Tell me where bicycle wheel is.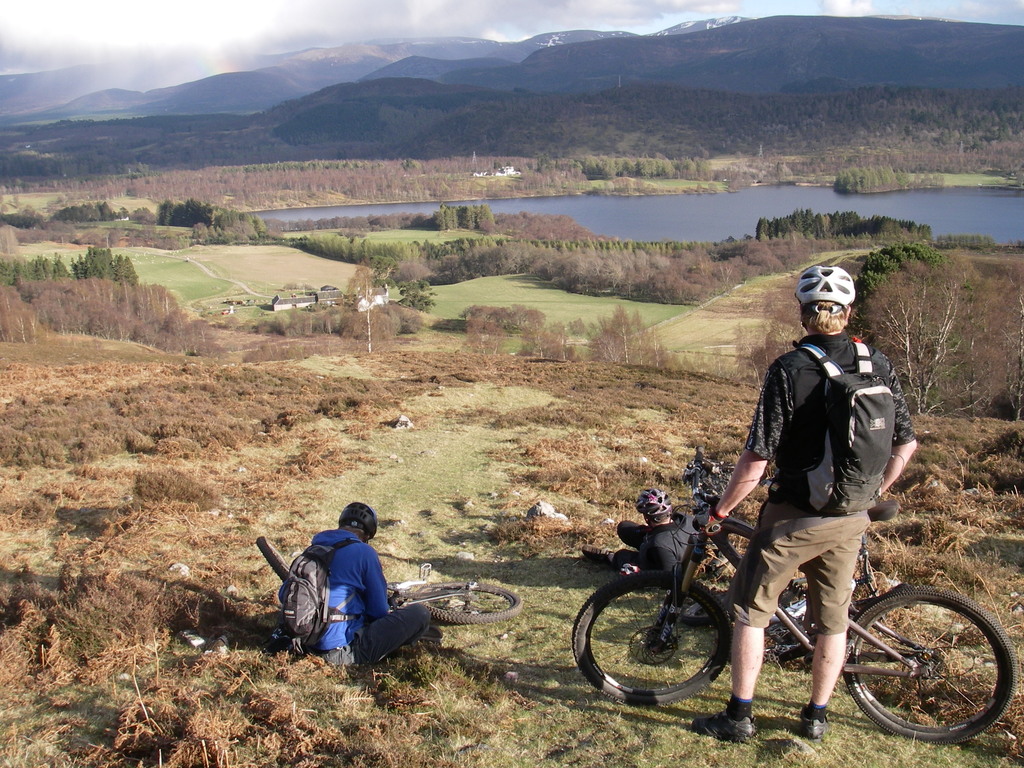
bicycle wheel is at bbox=[835, 587, 1011, 753].
